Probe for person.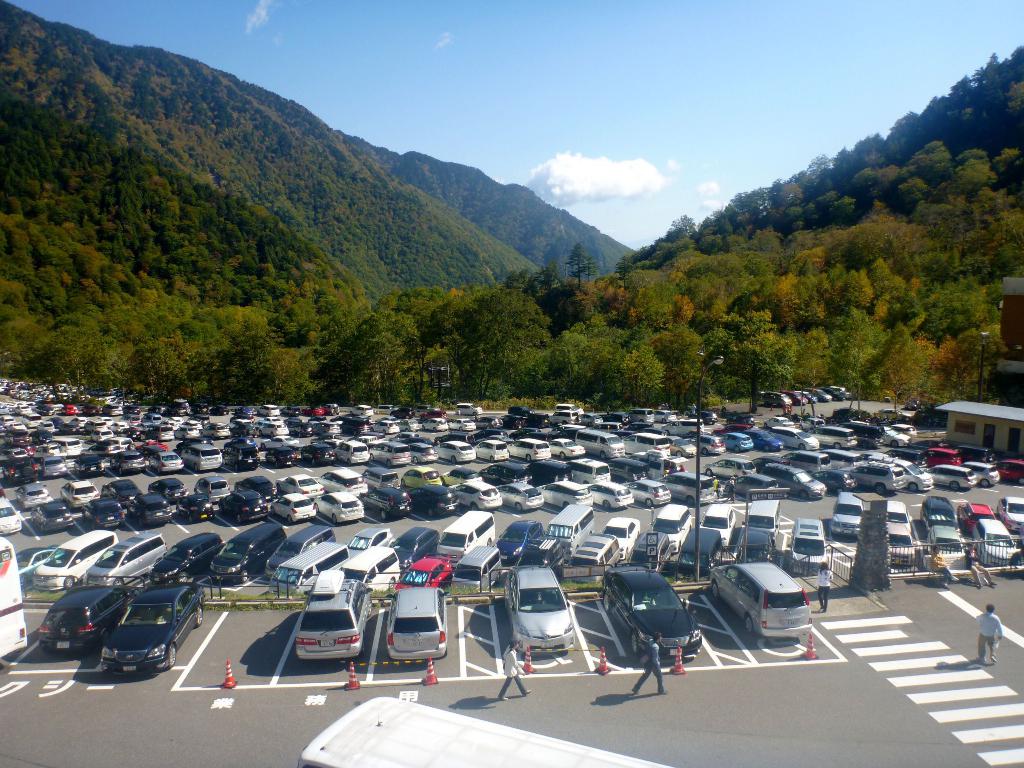
Probe result: 677,463,686,470.
